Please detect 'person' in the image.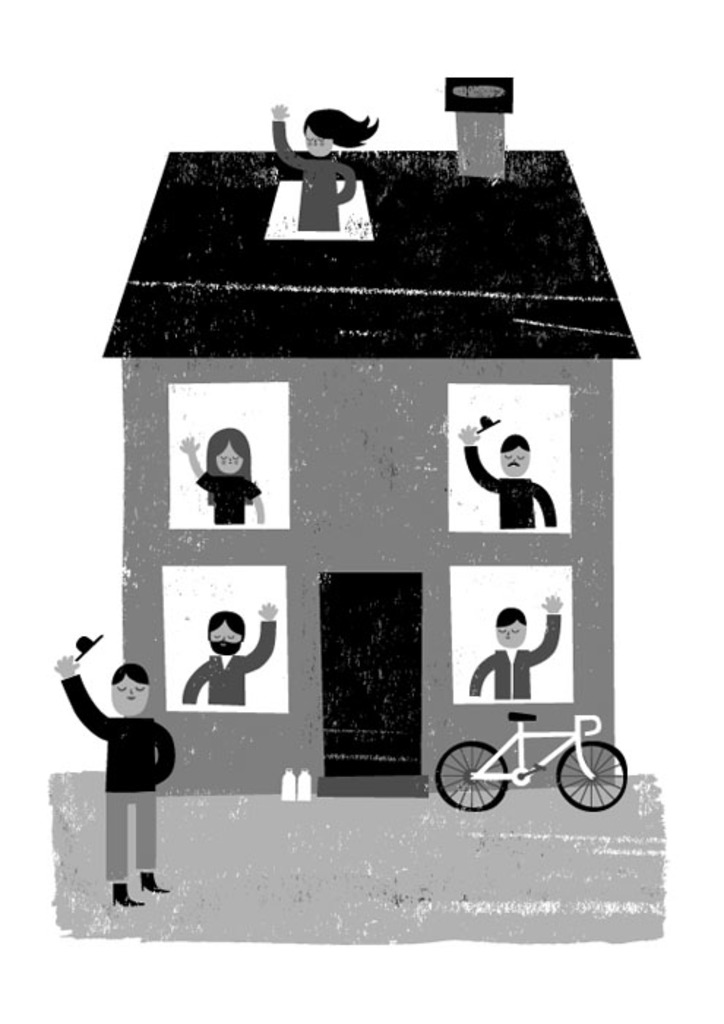
left=186, top=603, right=284, bottom=707.
